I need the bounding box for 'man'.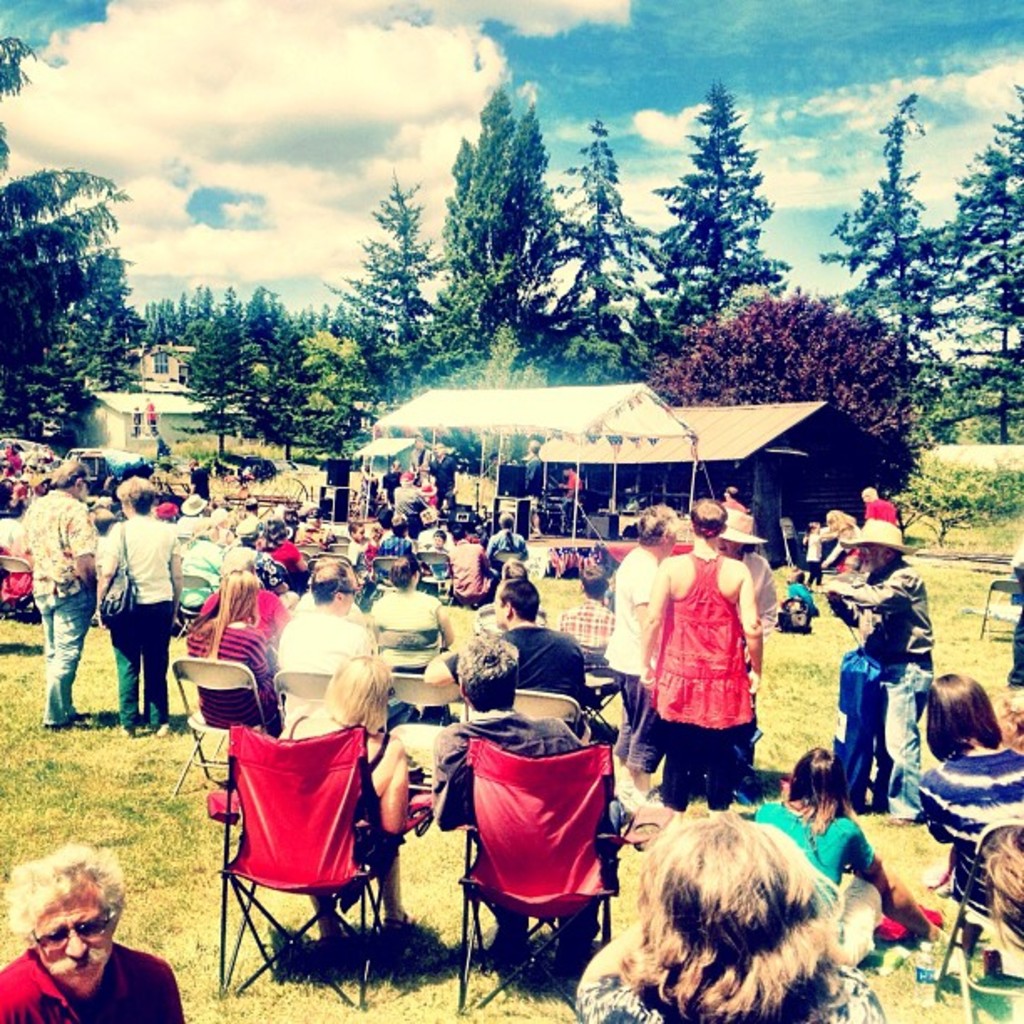
Here it is: box(236, 499, 273, 545).
